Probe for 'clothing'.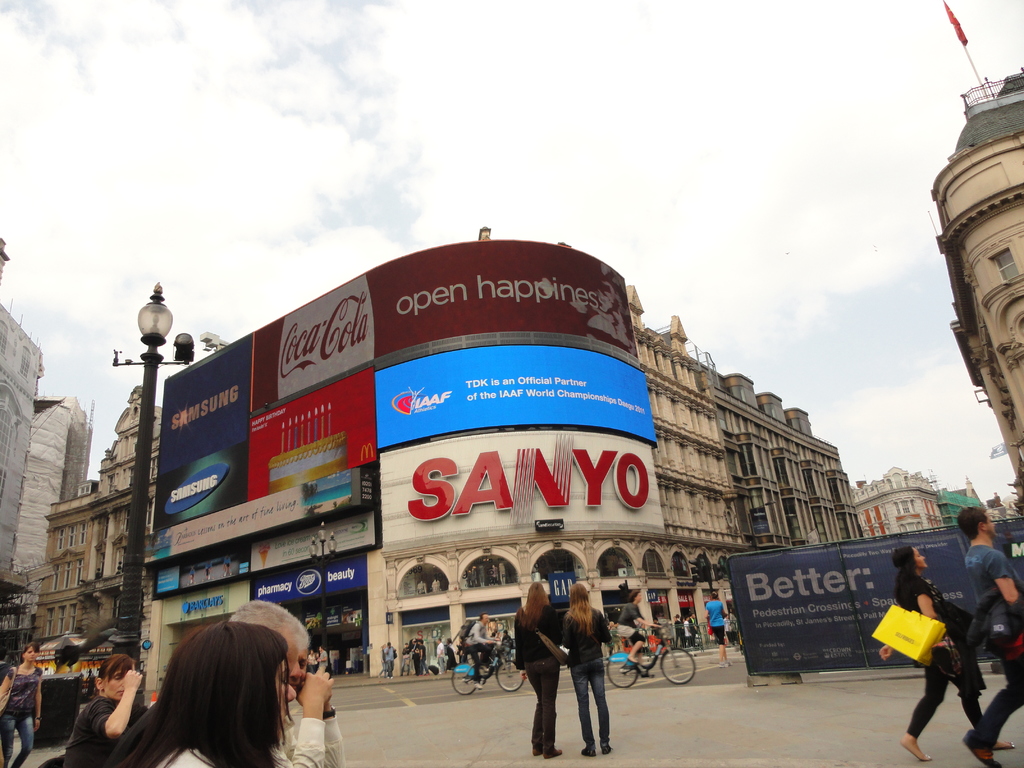
Probe result: crop(513, 609, 561, 757).
